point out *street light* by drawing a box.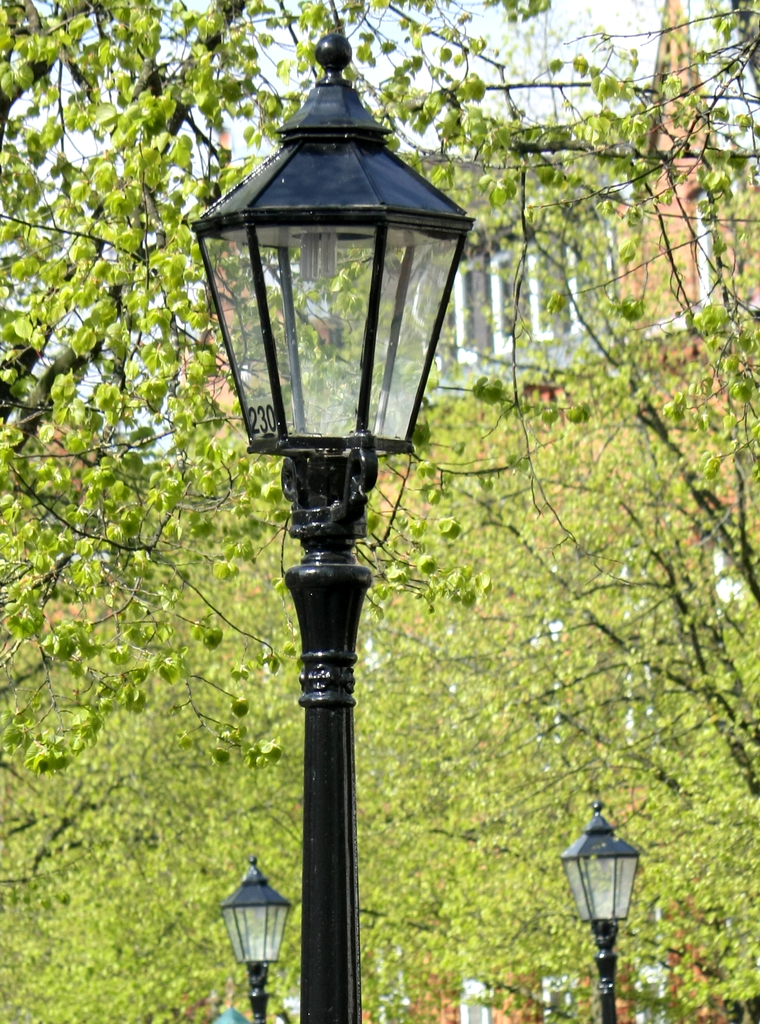
x1=163, y1=26, x2=457, y2=1023.
